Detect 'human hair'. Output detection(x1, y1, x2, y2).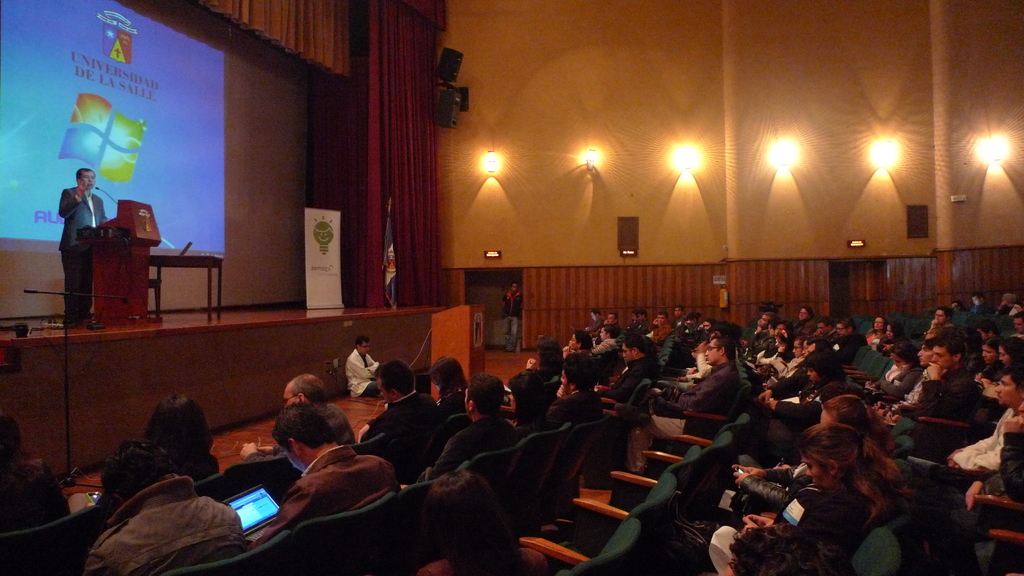
detection(506, 372, 545, 426).
